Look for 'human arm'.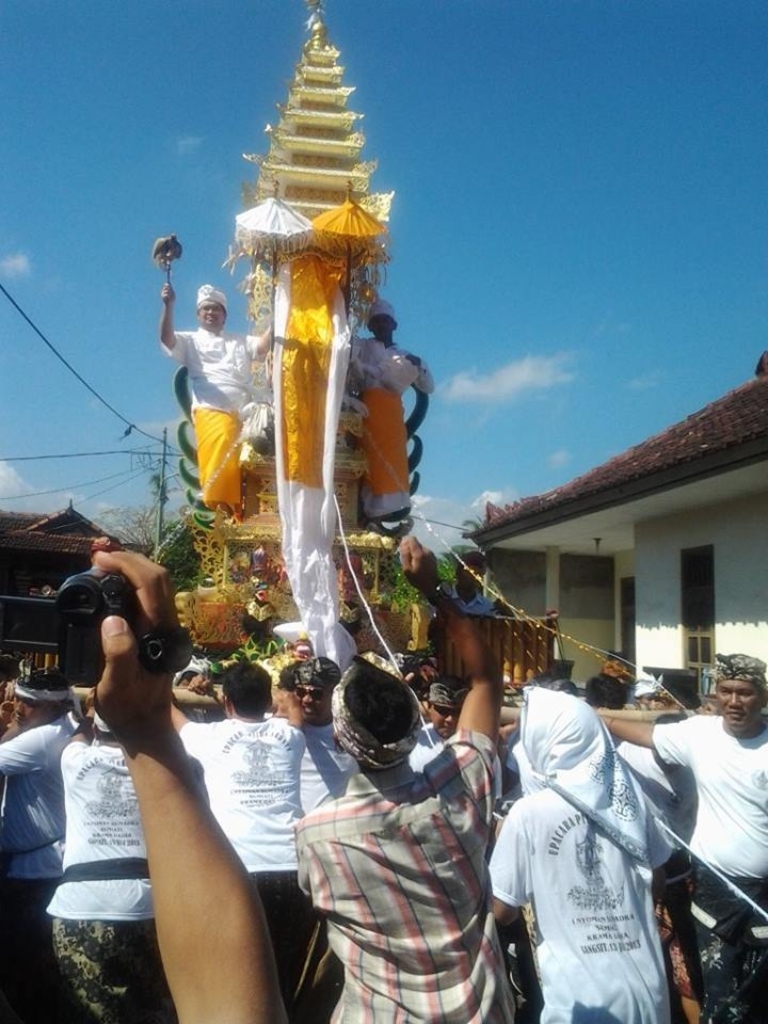
Found: <region>153, 284, 190, 348</region>.
